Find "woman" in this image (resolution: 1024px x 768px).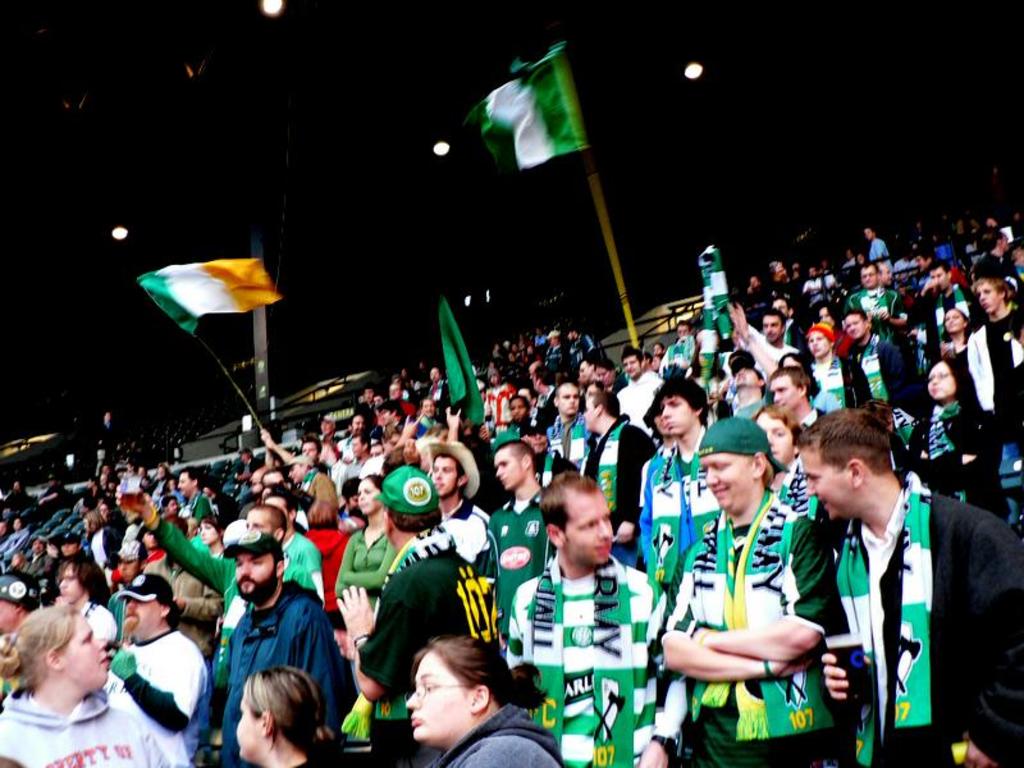
(904,355,1016,532).
